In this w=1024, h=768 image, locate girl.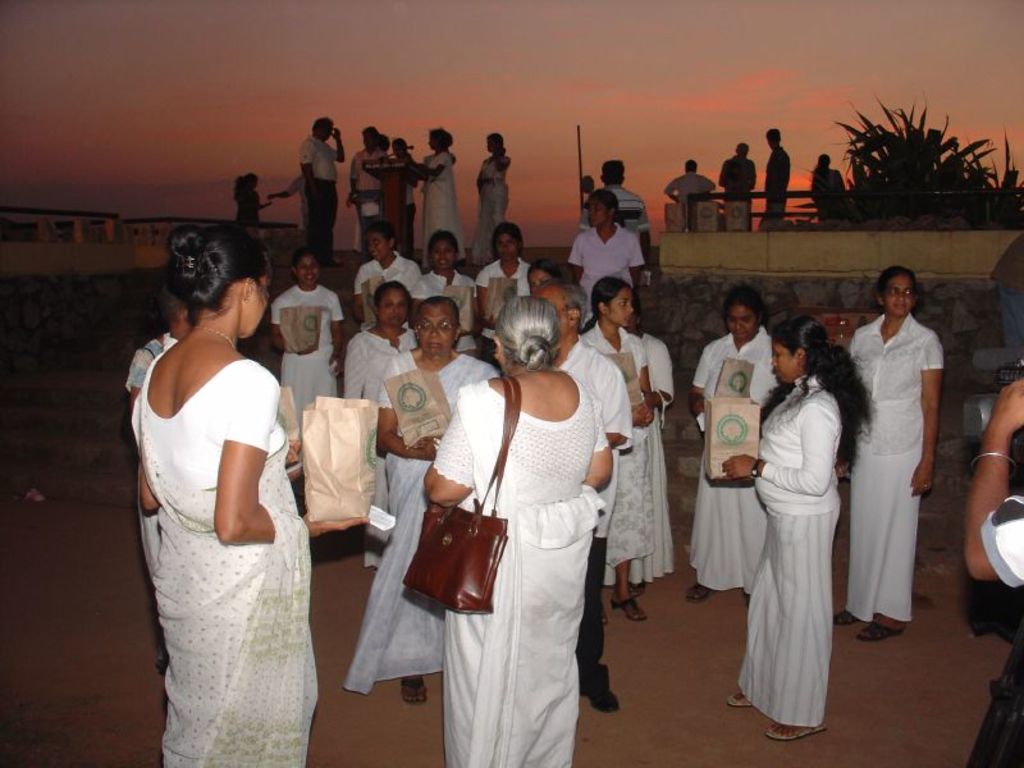
Bounding box: detection(581, 273, 654, 618).
